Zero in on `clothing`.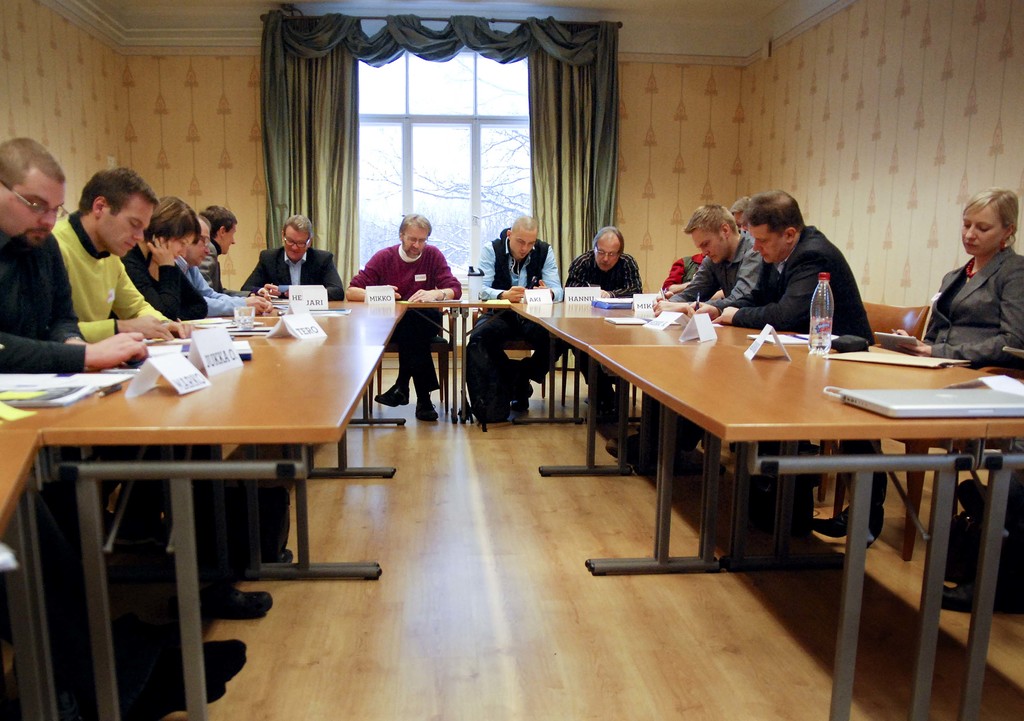
Zeroed in: (0,221,94,380).
